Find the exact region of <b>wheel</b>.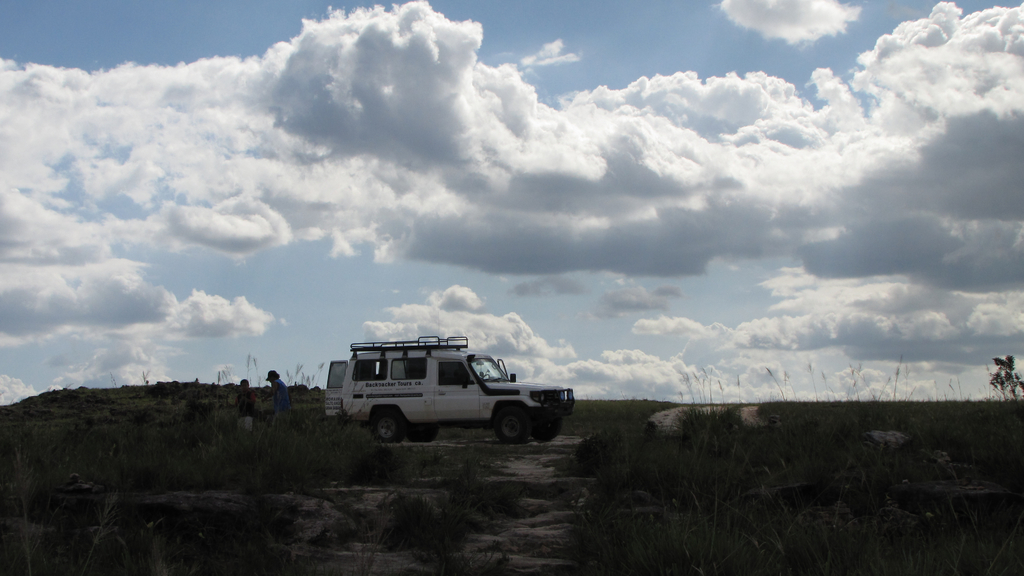
Exact region: [x1=406, y1=426, x2=441, y2=442].
